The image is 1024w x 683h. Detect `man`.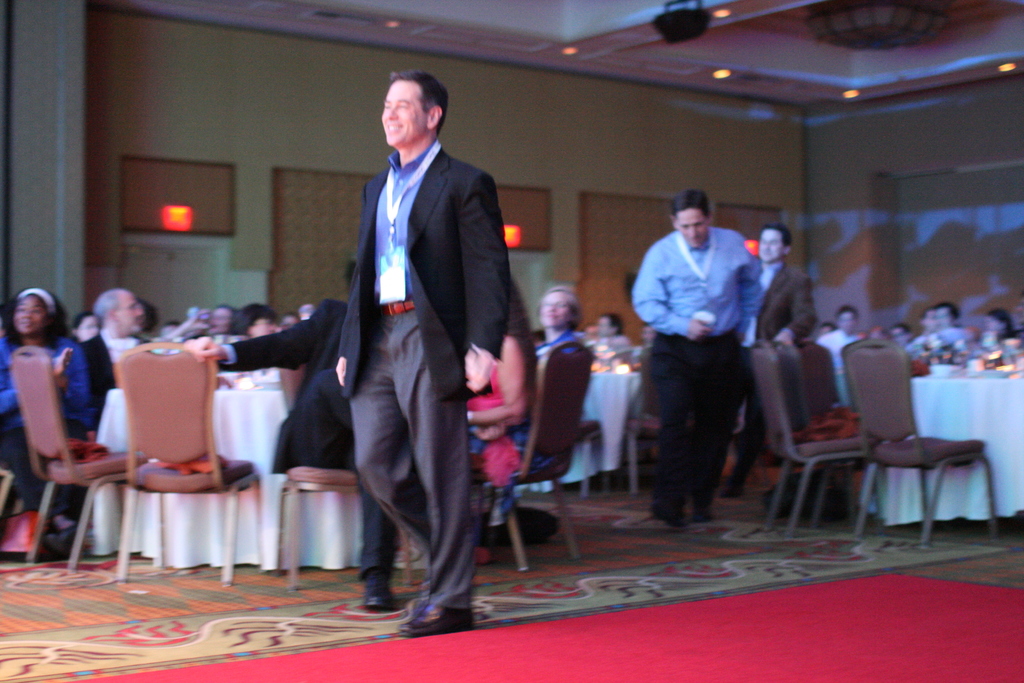
Detection: <region>733, 229, 831, 475</region>.
